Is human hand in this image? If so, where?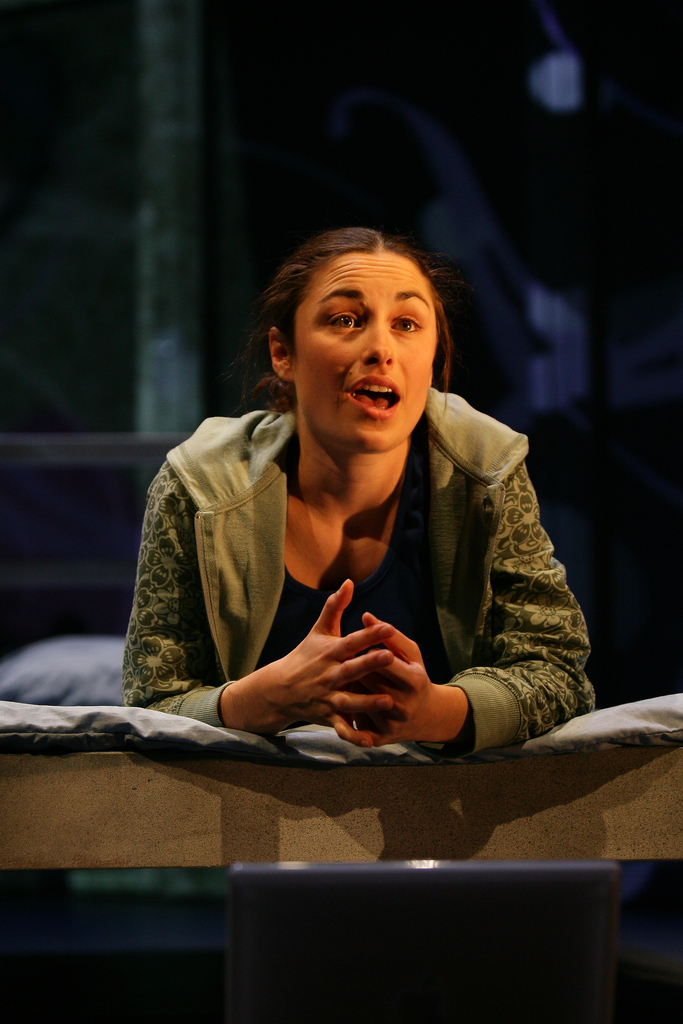
Yes, at l=354, t=610, r=433, b=758.
